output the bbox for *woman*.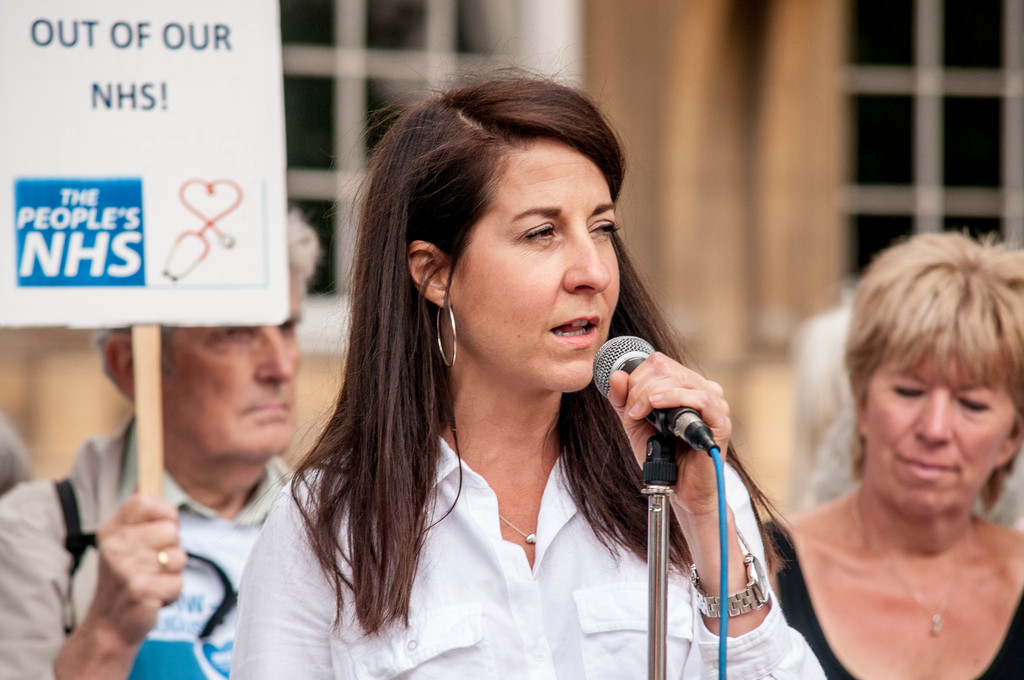
[left=754, top=229, right=1023, bottom=679].
